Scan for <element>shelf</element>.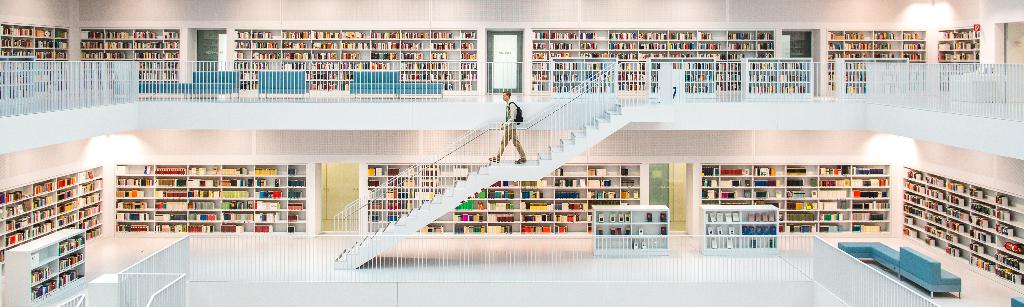
Scan result: [left=844, top=68, right=855, bottom=83].
